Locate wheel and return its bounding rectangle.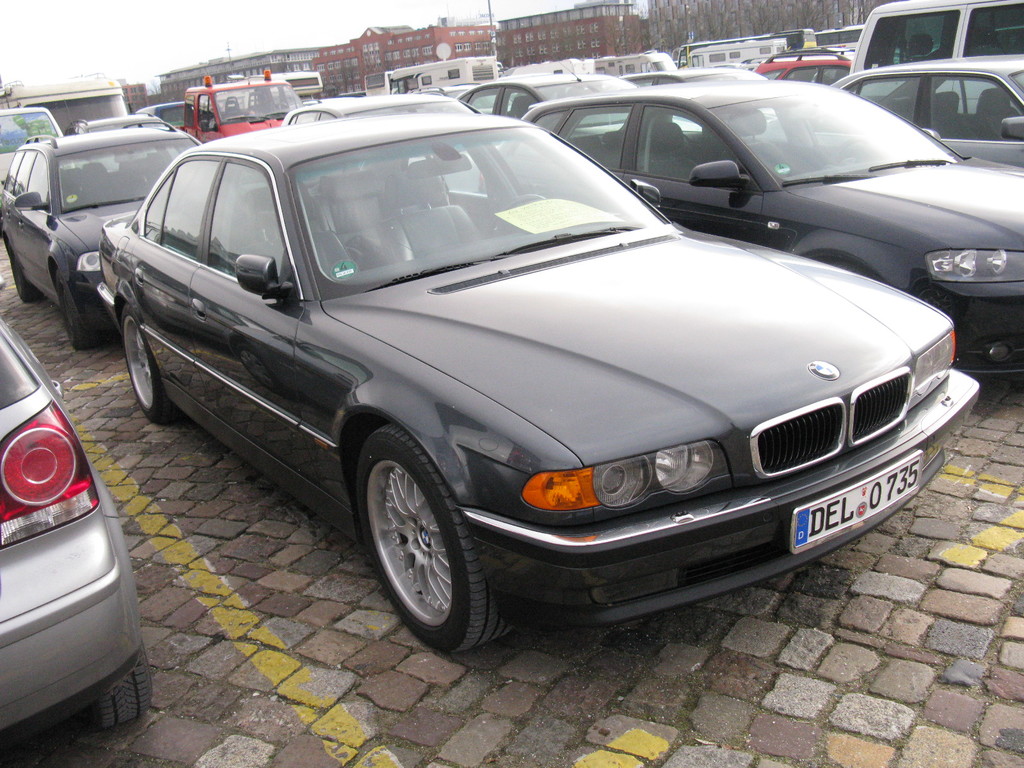
pyautogui.locateOnScreen(352, 438, 484, 644).
